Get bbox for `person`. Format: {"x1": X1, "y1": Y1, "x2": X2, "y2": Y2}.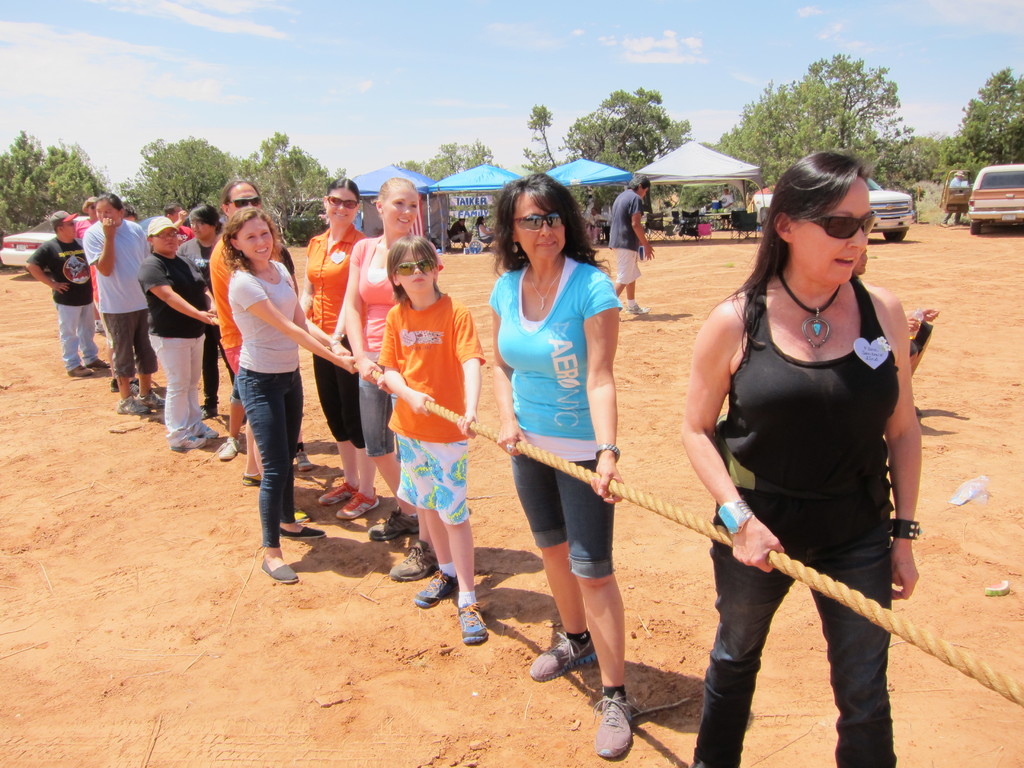
{"x1": 93, "y1": 209, "x2": 138, "y2": 387}.
